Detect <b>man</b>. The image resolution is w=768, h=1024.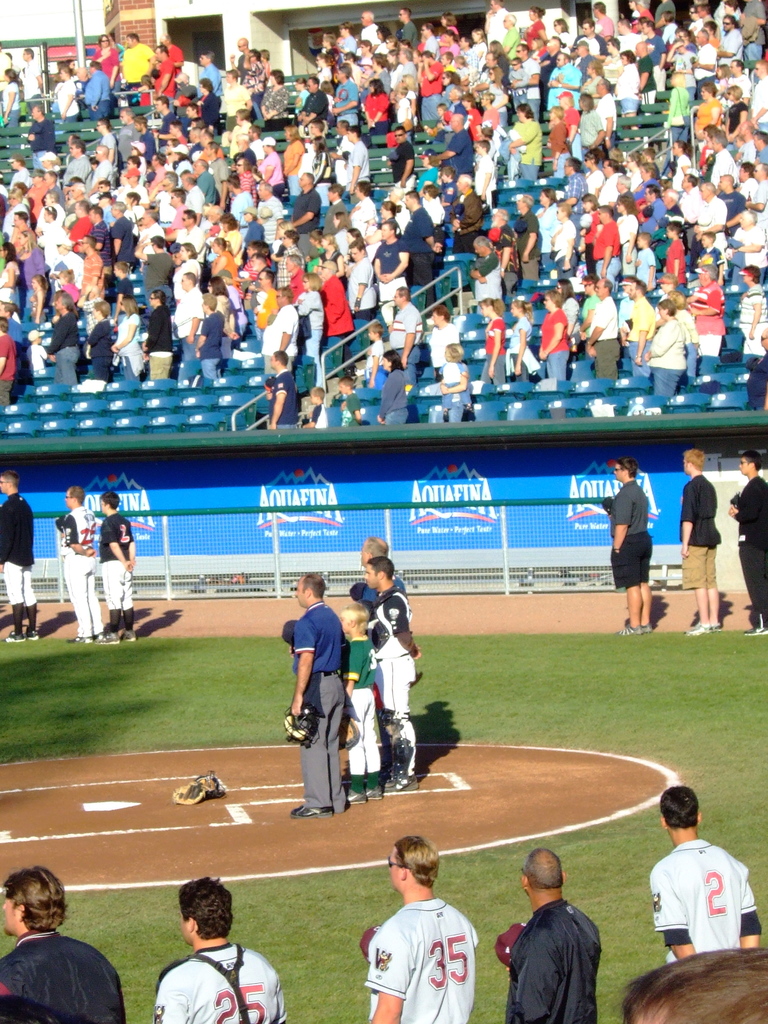
l=748, t=57, r=767, b=132.
